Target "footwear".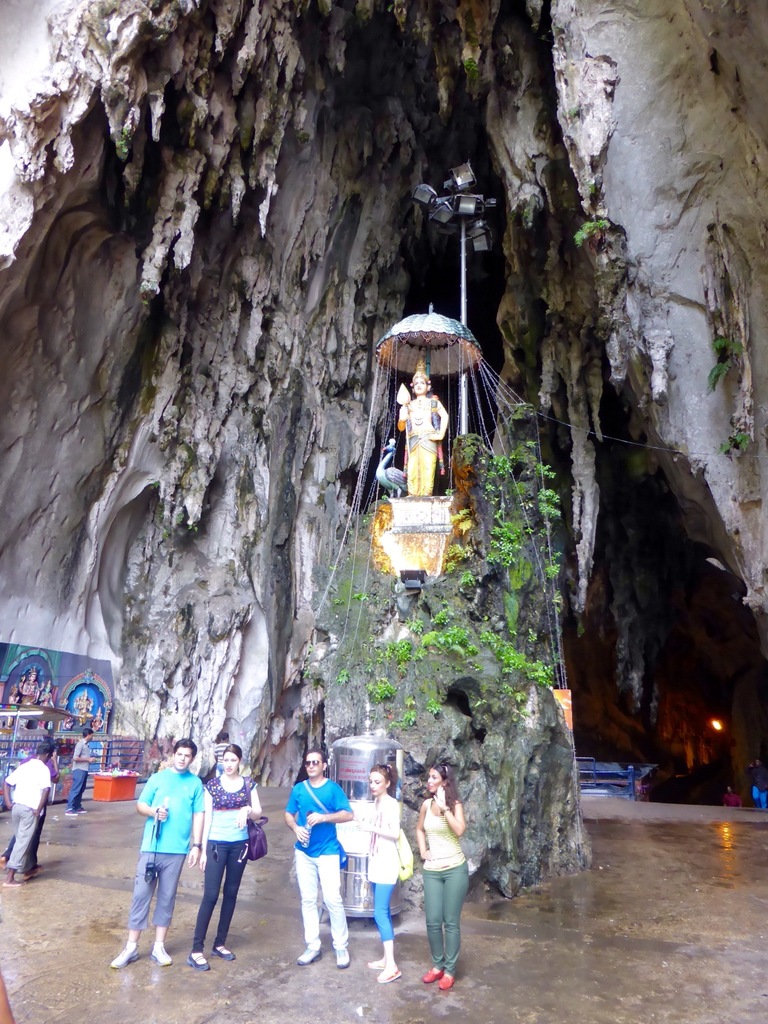
Target region: l=332, t=948, r=352, b=968.
